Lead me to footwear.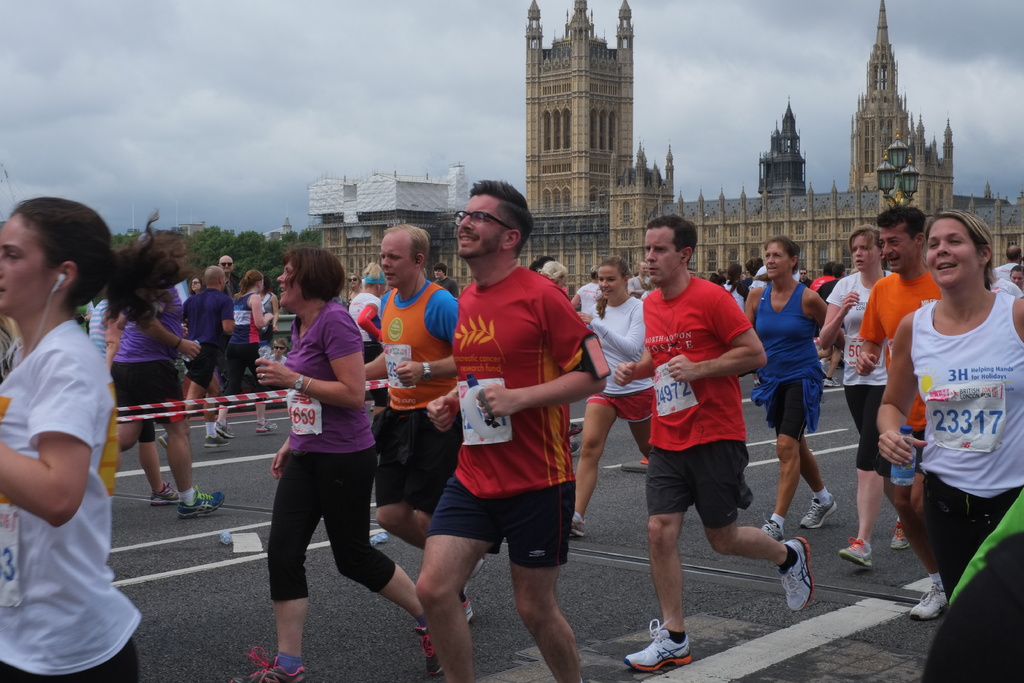
Lead to Rect(890, 518, 913, 551).
